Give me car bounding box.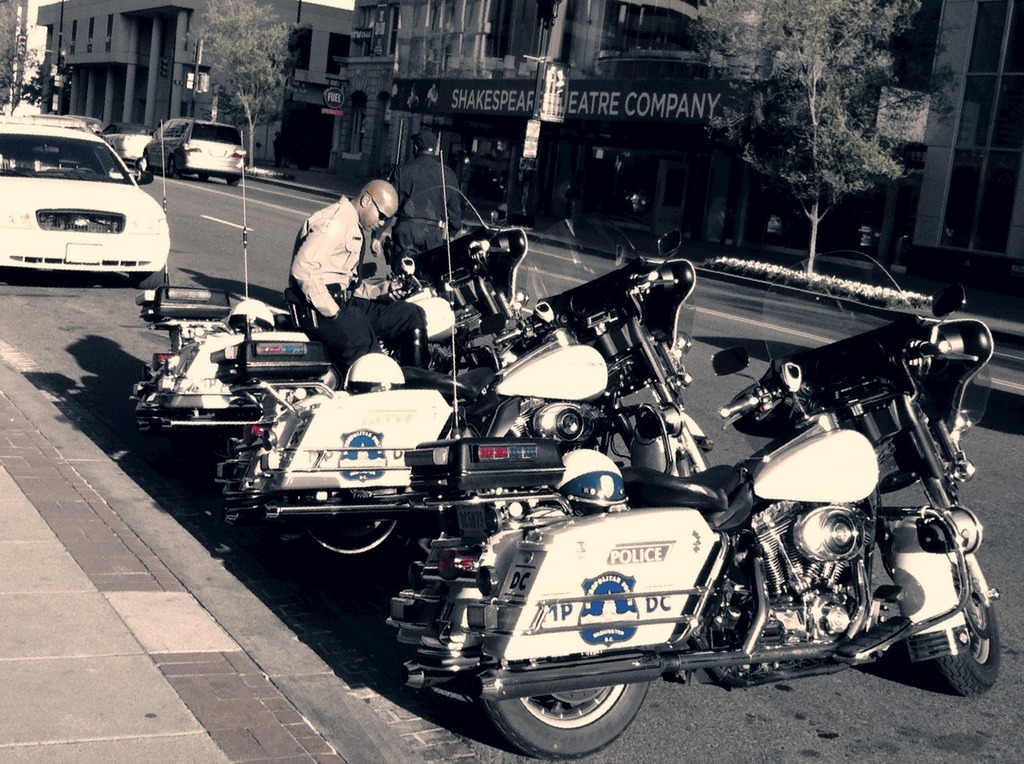
(21,114,93,134).
